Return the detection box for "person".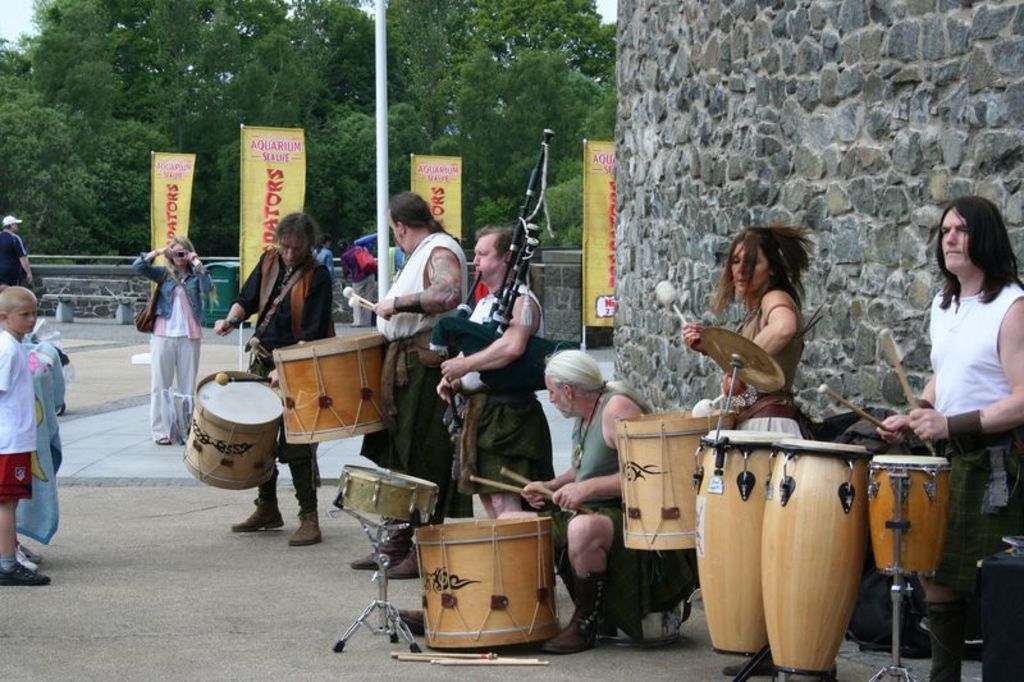
[x1=877, y1=196, x2=1023, y2=681].
